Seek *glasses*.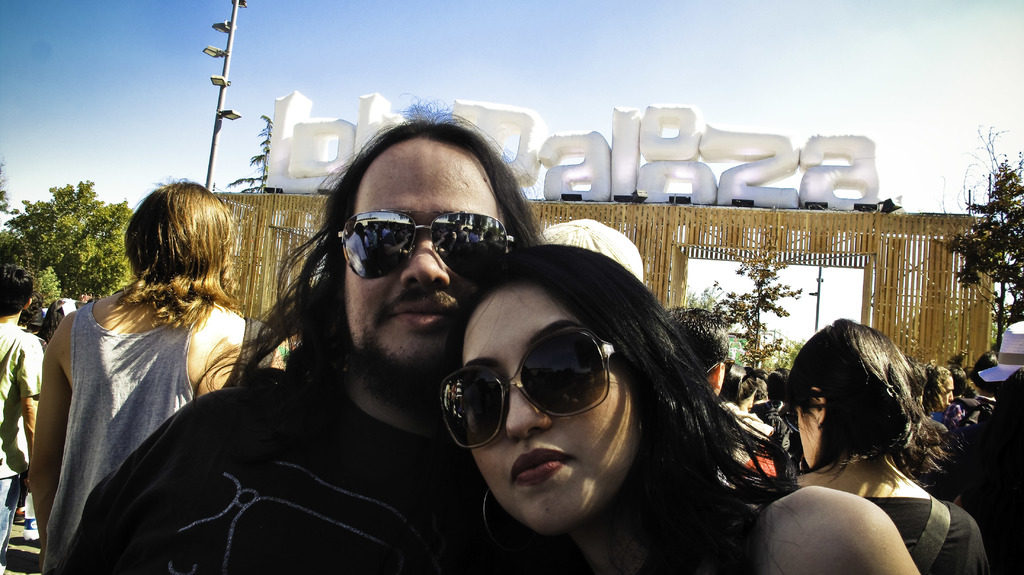
box(328, 209, 522, 280).
